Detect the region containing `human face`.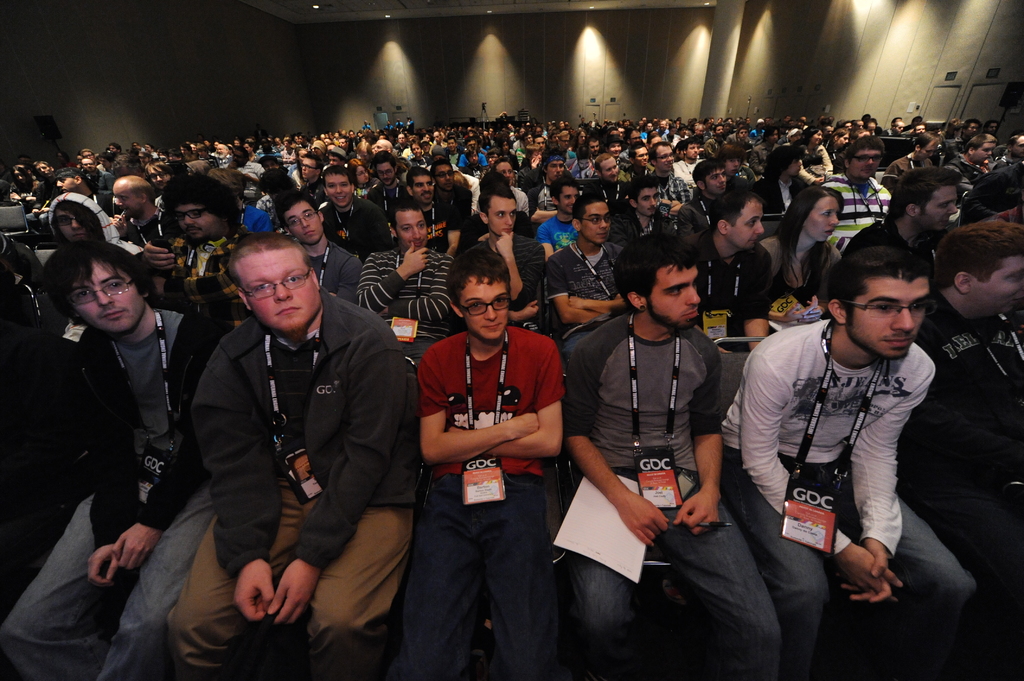
BBox(922, 183, 961, 234).
